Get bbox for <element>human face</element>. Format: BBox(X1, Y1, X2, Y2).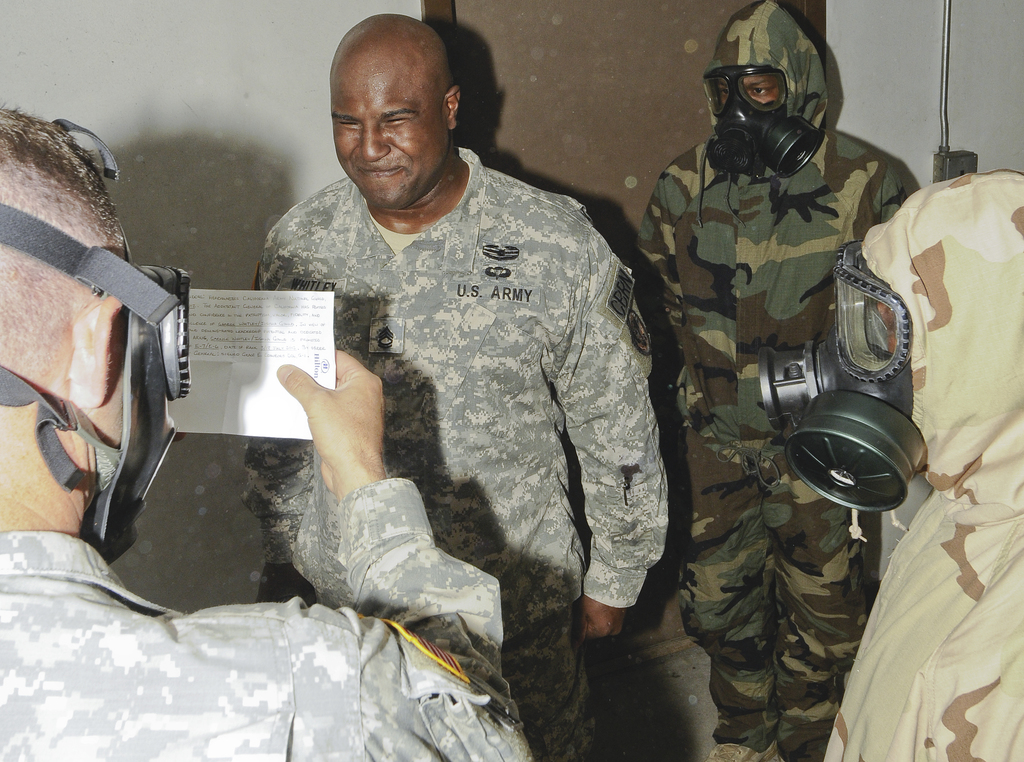
BBox(714, 54, 778, 117).
